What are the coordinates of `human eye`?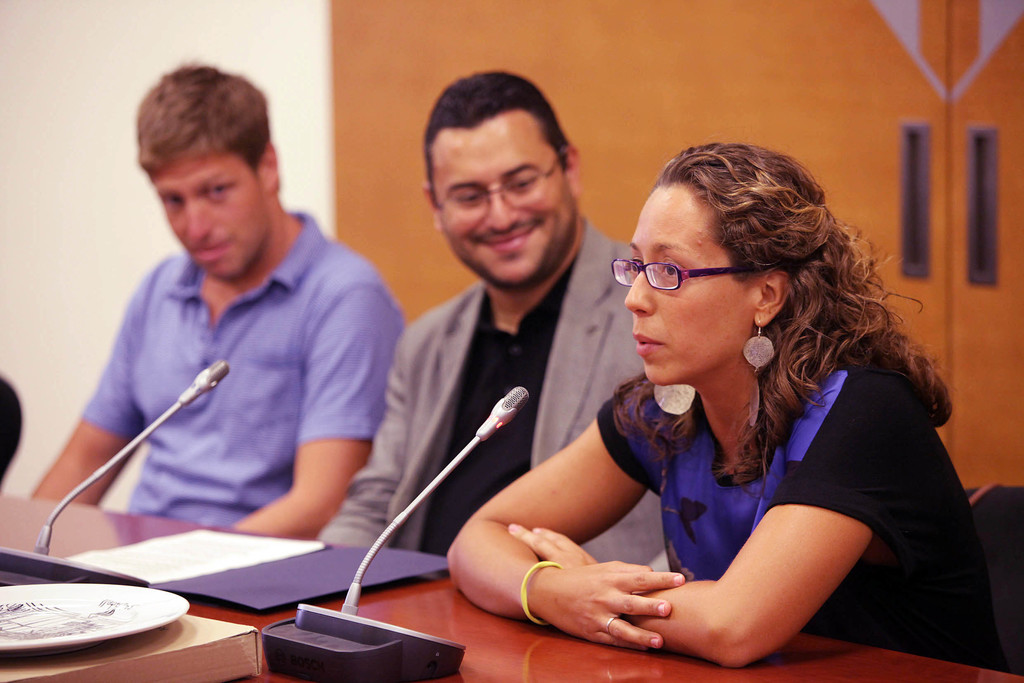
bbox=(454, 186, 481, 205).
